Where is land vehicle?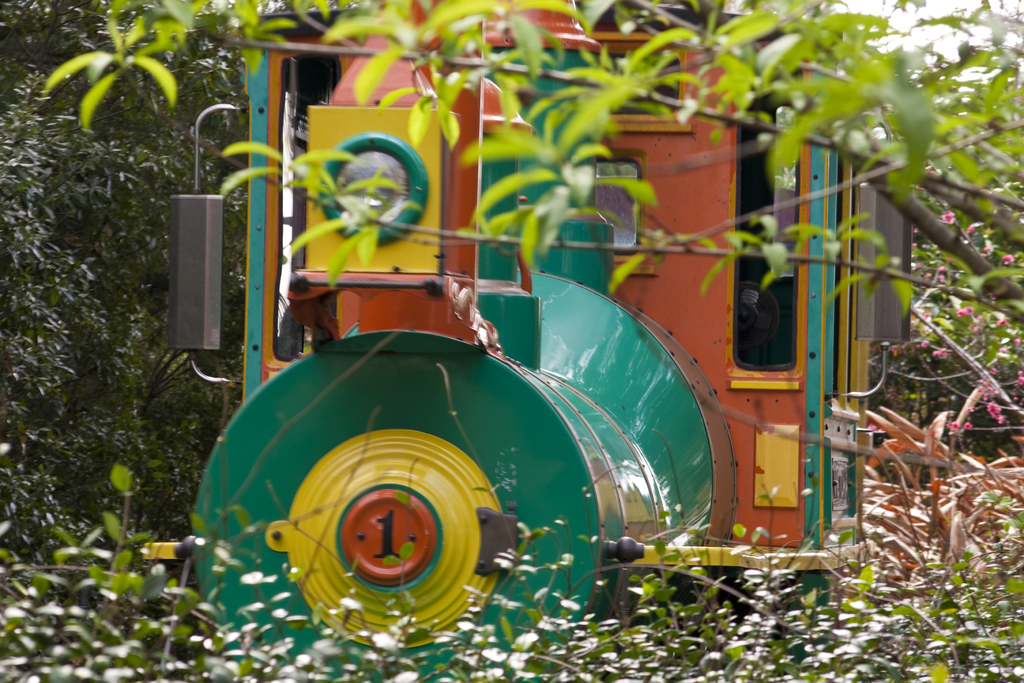
bbox=(170, 5, 908, 682).
